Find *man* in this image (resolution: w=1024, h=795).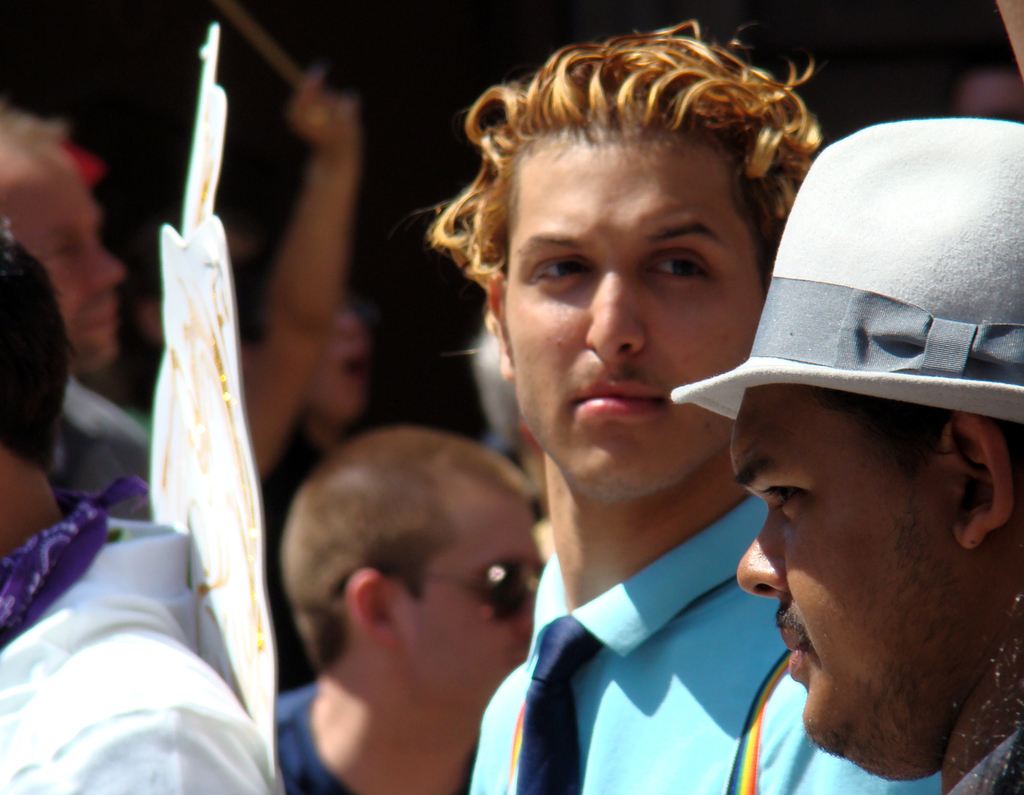
bbox(274, 67, 863, 766).
